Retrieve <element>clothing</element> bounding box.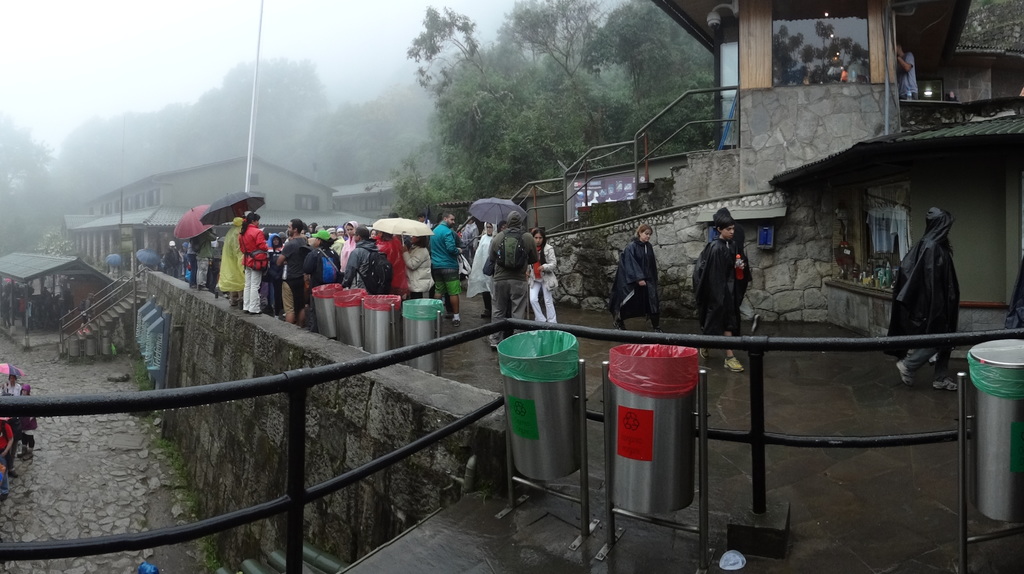
Bounding box: detection(108, 266, 120, 280).
